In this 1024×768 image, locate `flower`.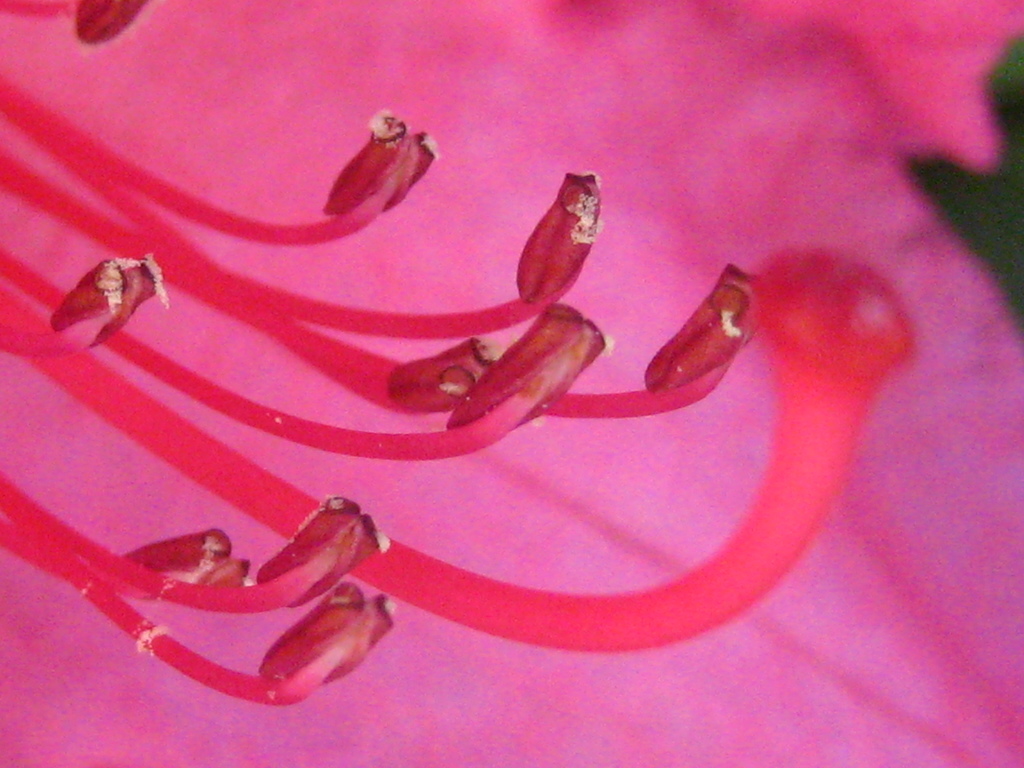
Bounding box: (x1=0, y1=20, x2=993, y2=693).
